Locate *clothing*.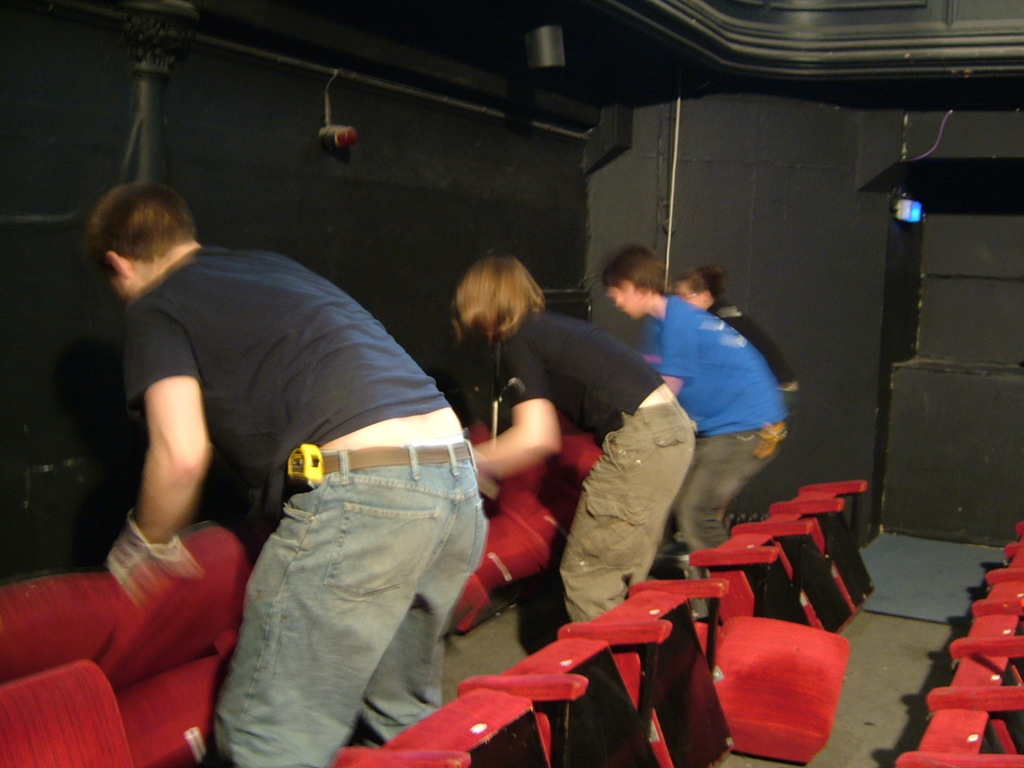
Bounding box: left=640, top=294, right=790, bottom=554.
